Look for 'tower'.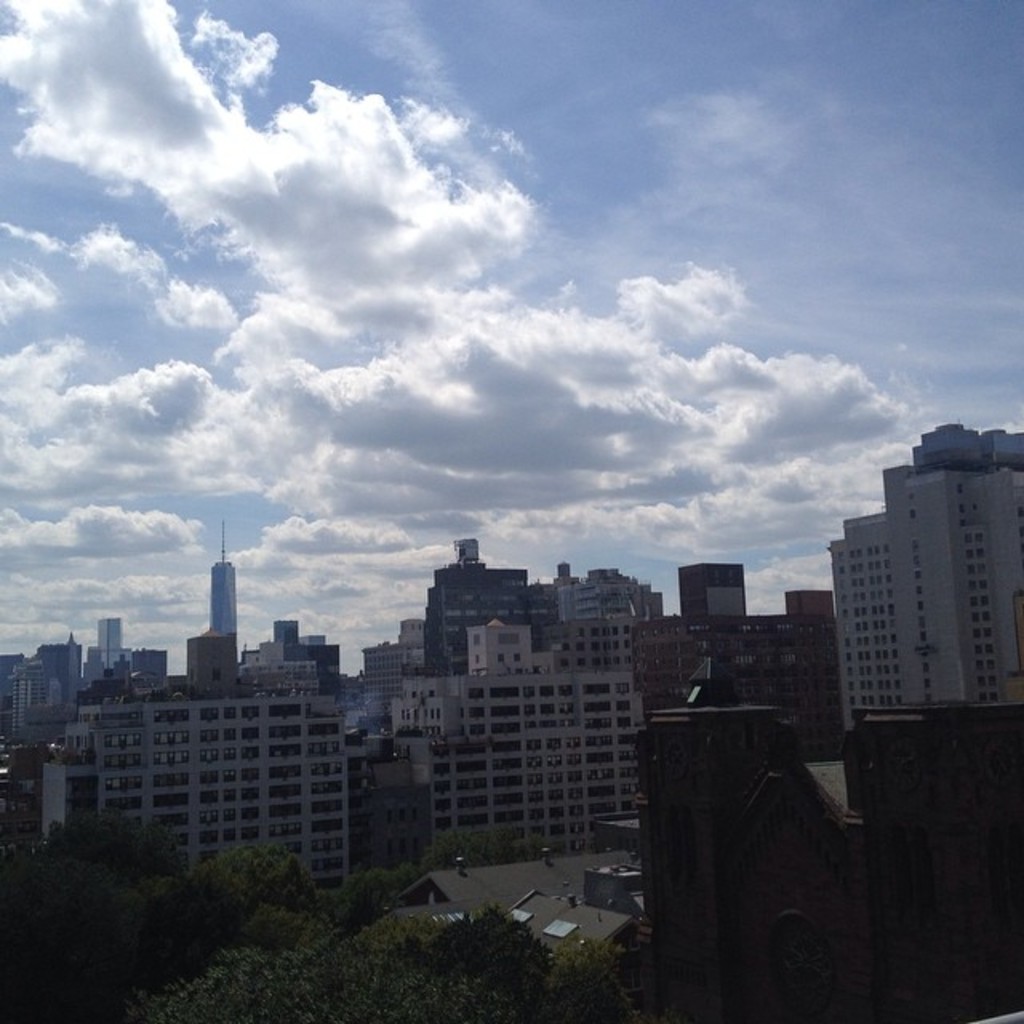
Found: pyautogui.locateOnScreen(822, 418, 1022, 768).
